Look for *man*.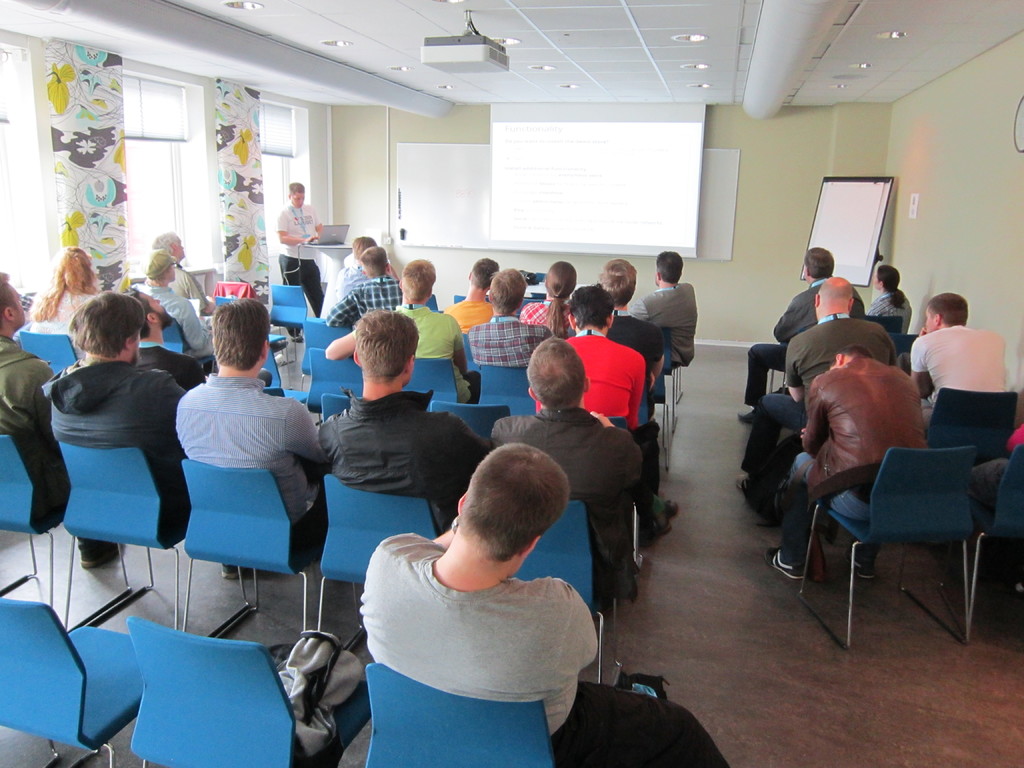
Found: box(326, 260, 463, 401).
